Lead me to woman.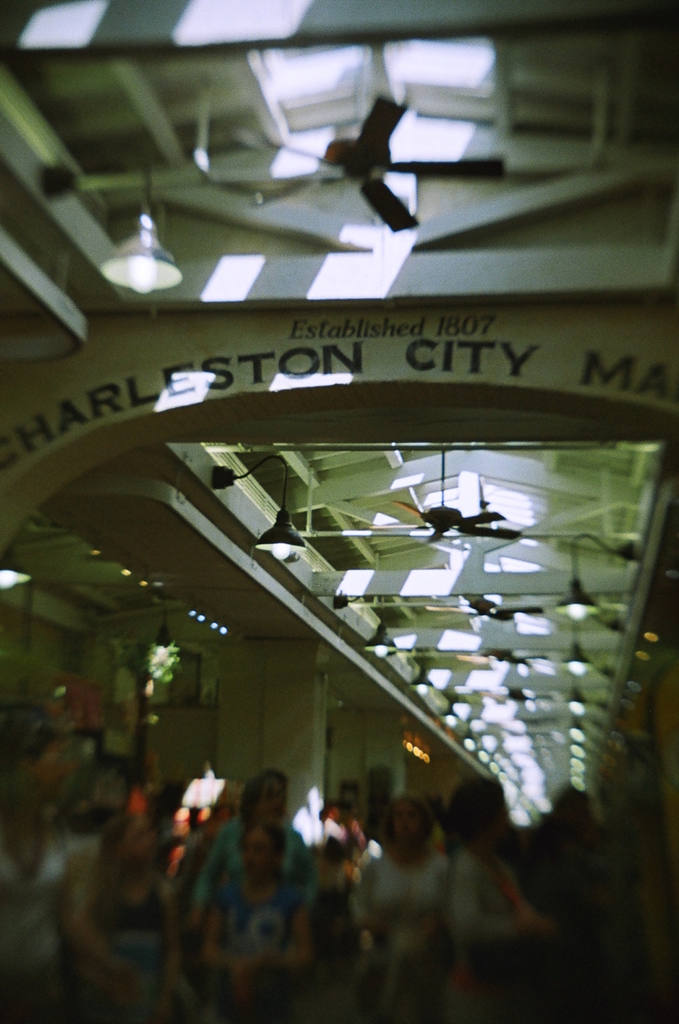
Lead to bbox=(0, 773, 82, 1023).
